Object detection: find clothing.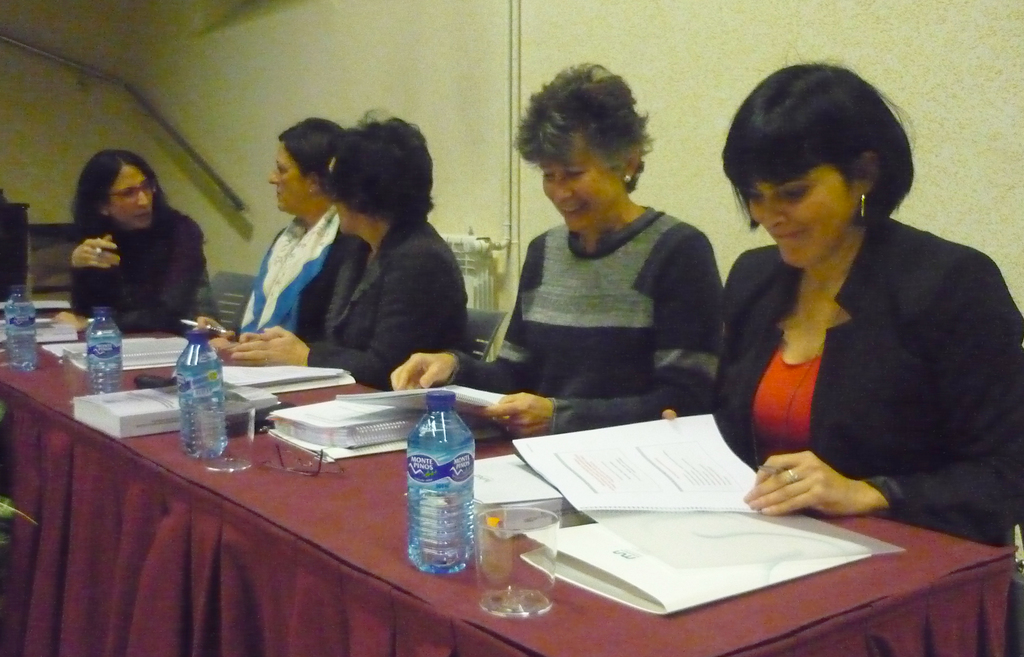
BBox(62, 199, 205, 331).
